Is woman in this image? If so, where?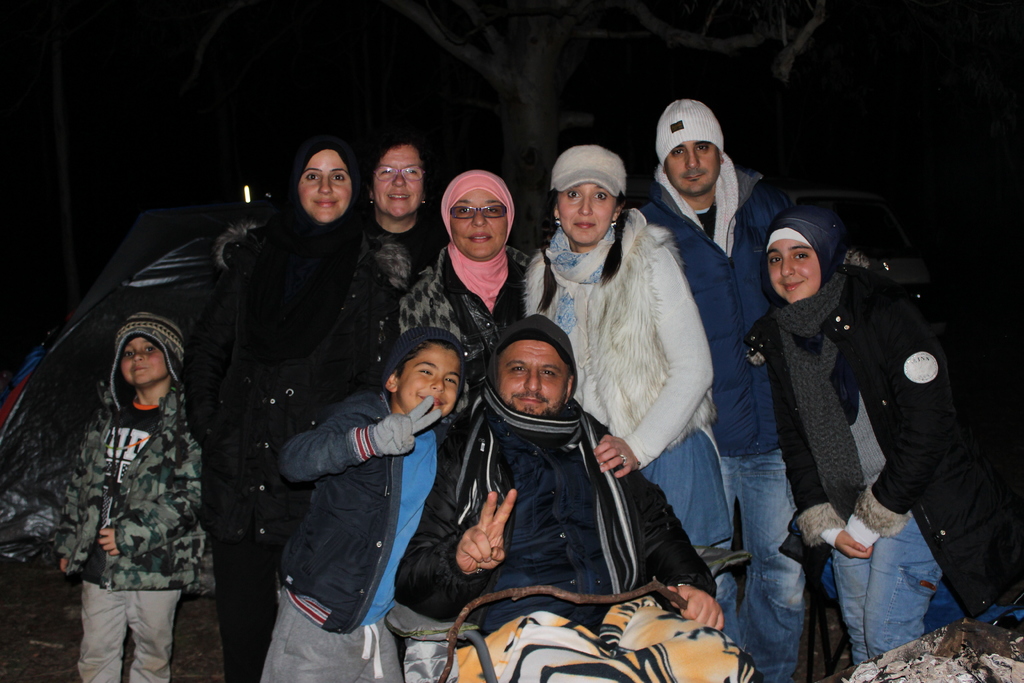
Yes, at BBox(182, 142, 369, 682).
